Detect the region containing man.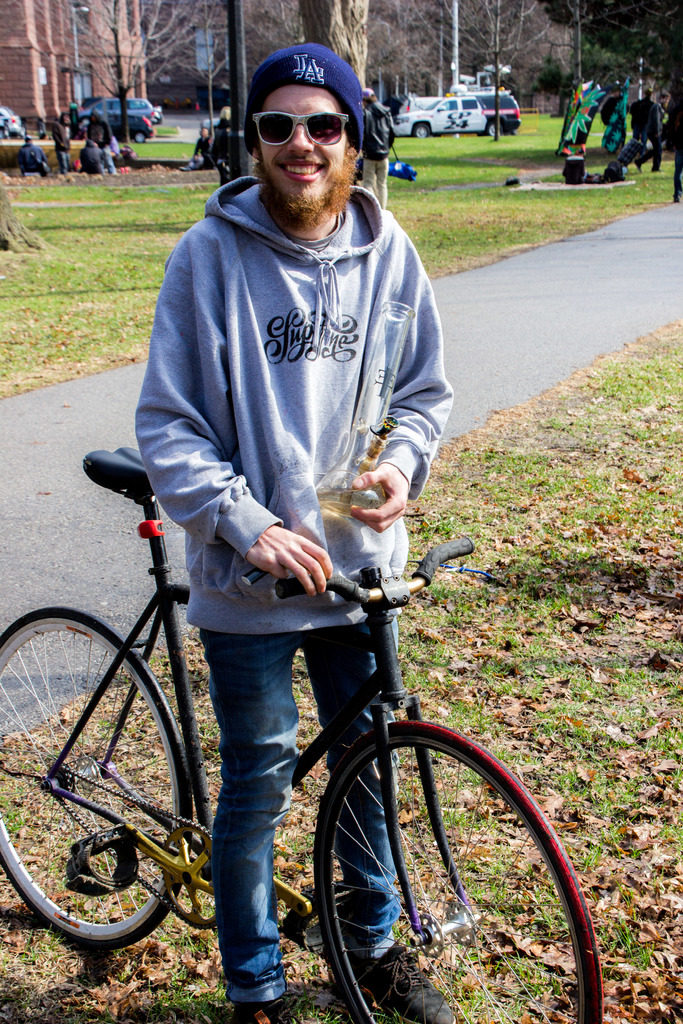
BBox(634, 91, 672, 173).
